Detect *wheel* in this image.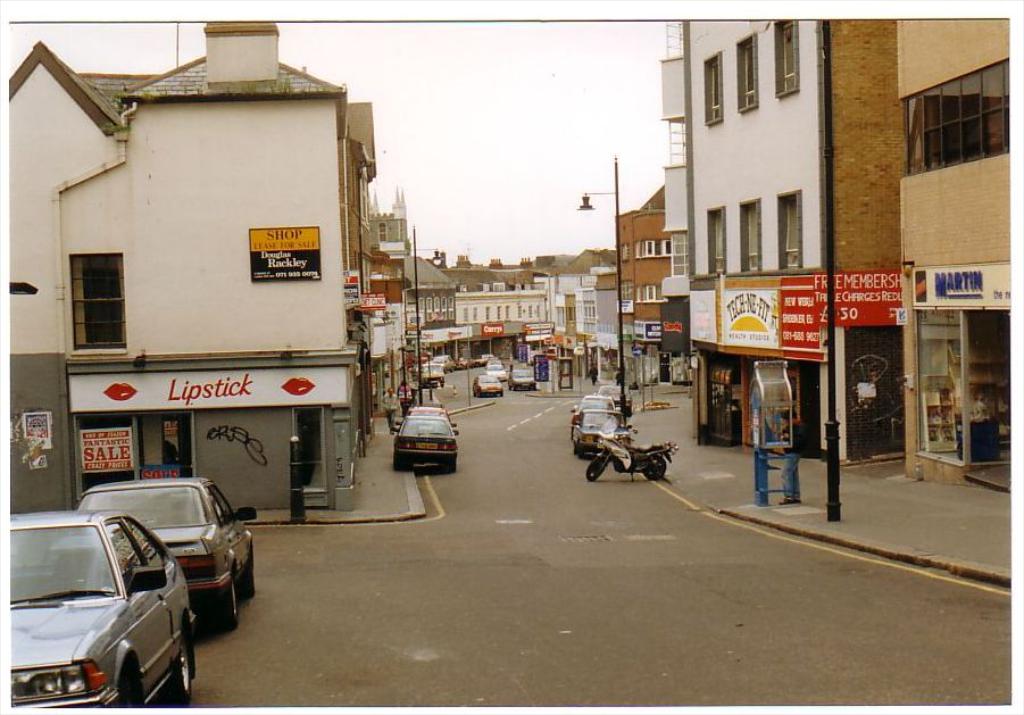
Detection: <bbox>235, 550, 253, 598</bbox>.
